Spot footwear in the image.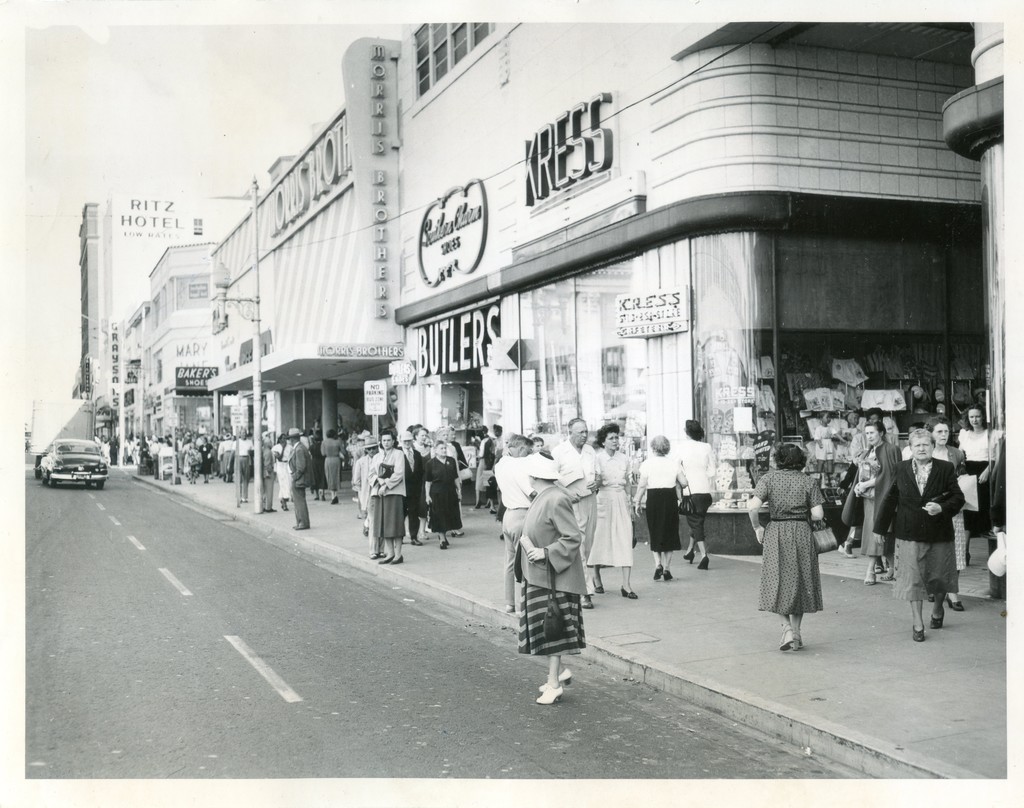
footwear found at (620,585,638,597).
